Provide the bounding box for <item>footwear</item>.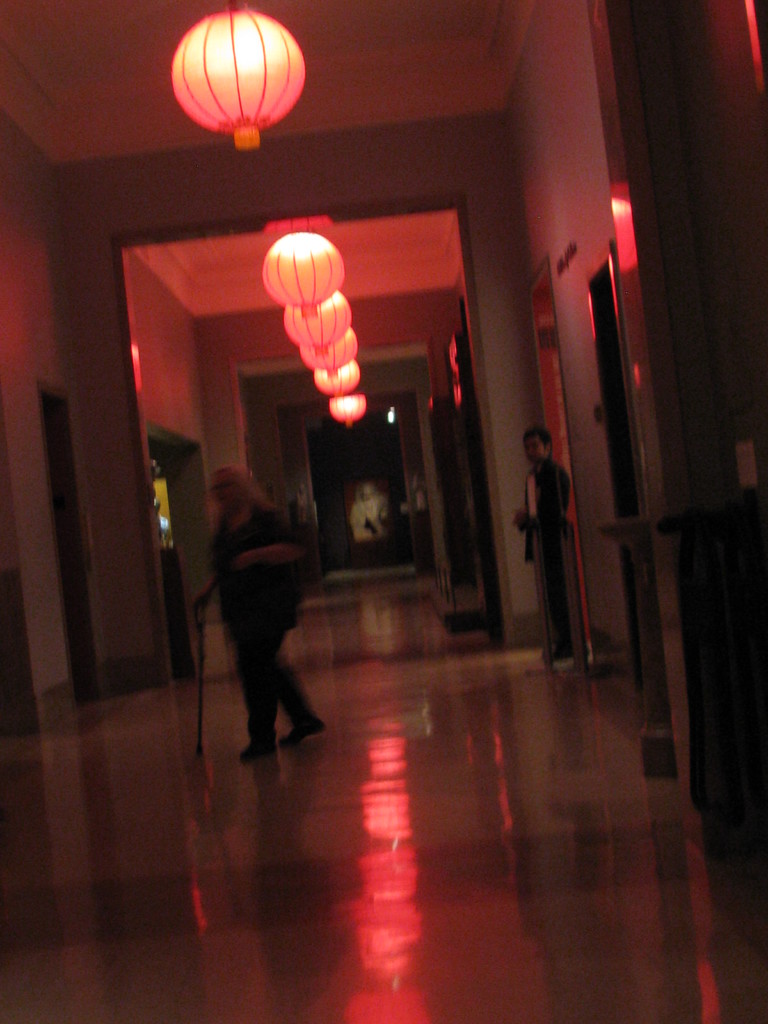
region(240, 734, 280, 760).
